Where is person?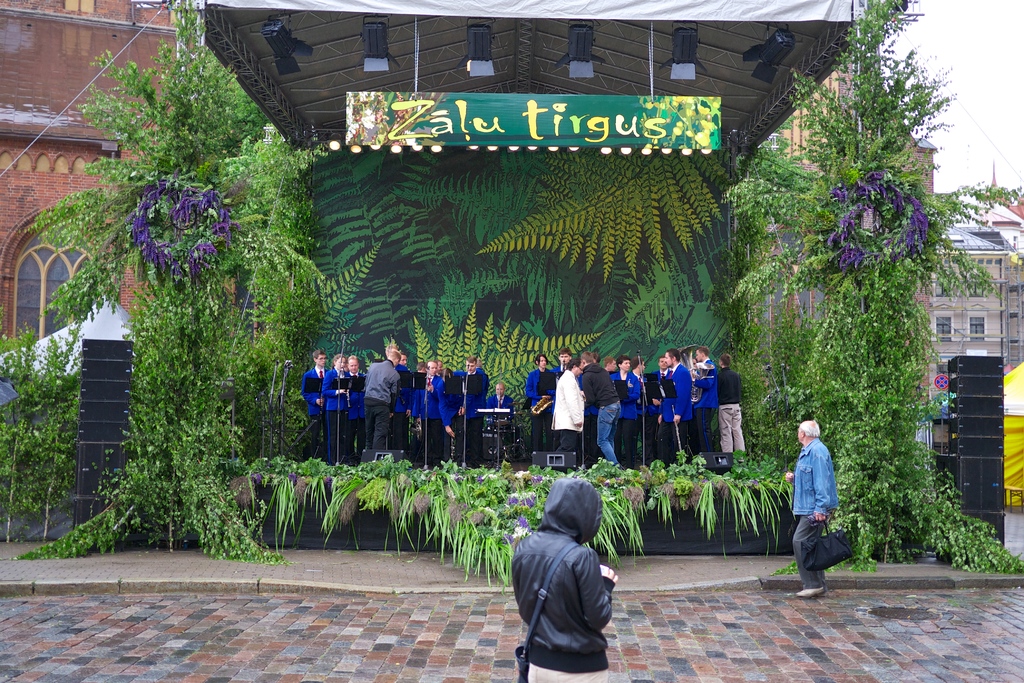
pyautogui.locateOnScreen(510, 477, 620, 682).
